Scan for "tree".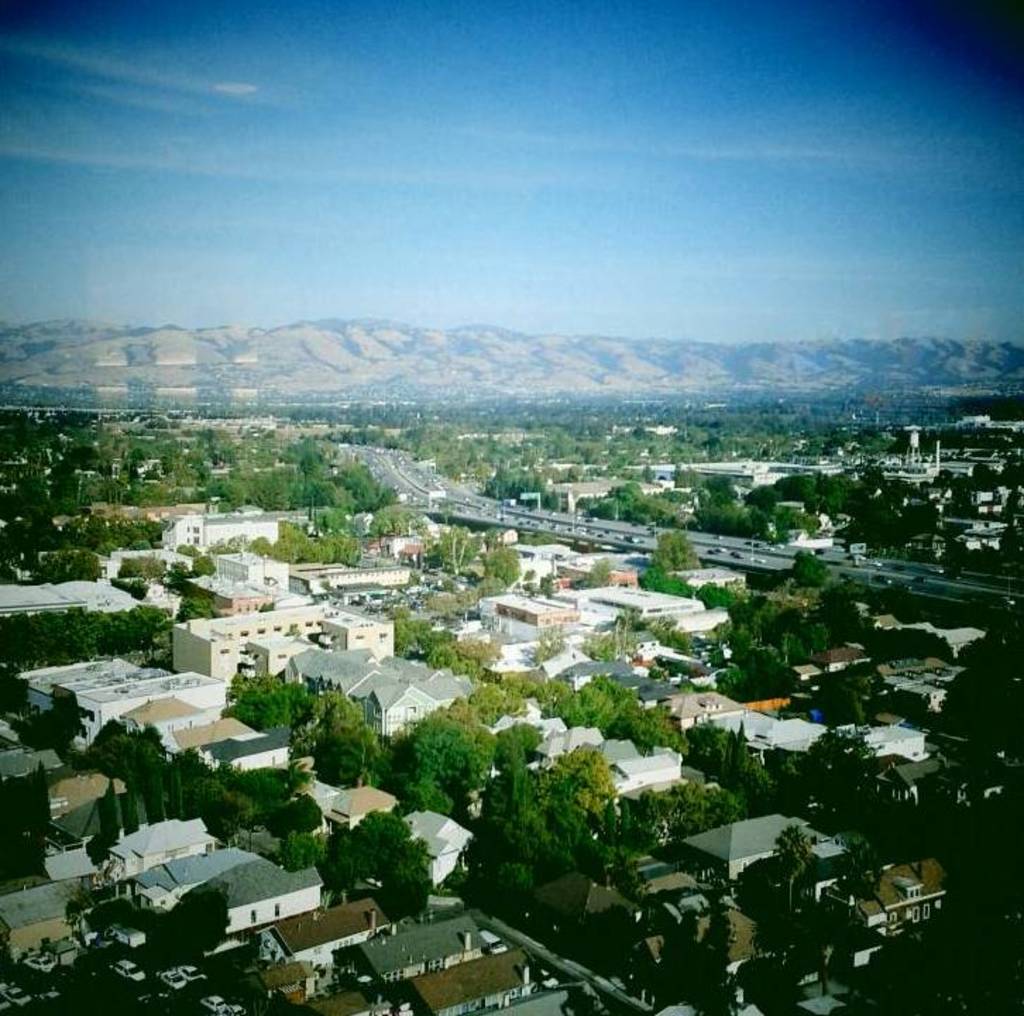
Scan result: <region>633, 560, 704, 600</region>.
